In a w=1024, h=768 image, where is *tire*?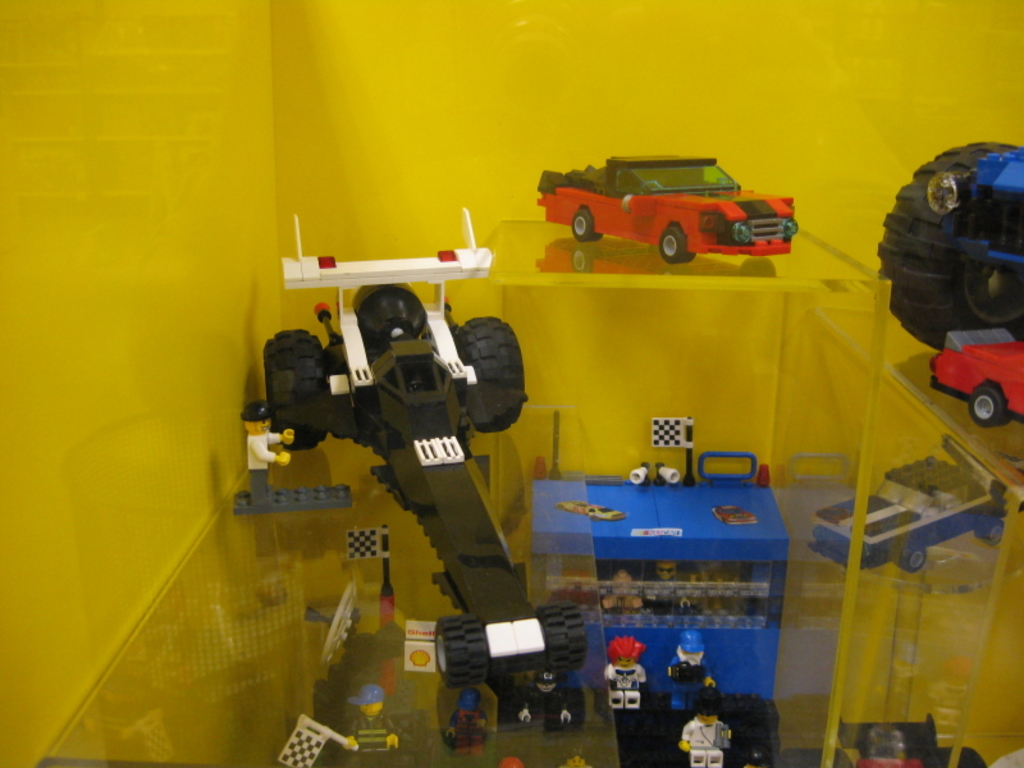
261/326/330/453.
